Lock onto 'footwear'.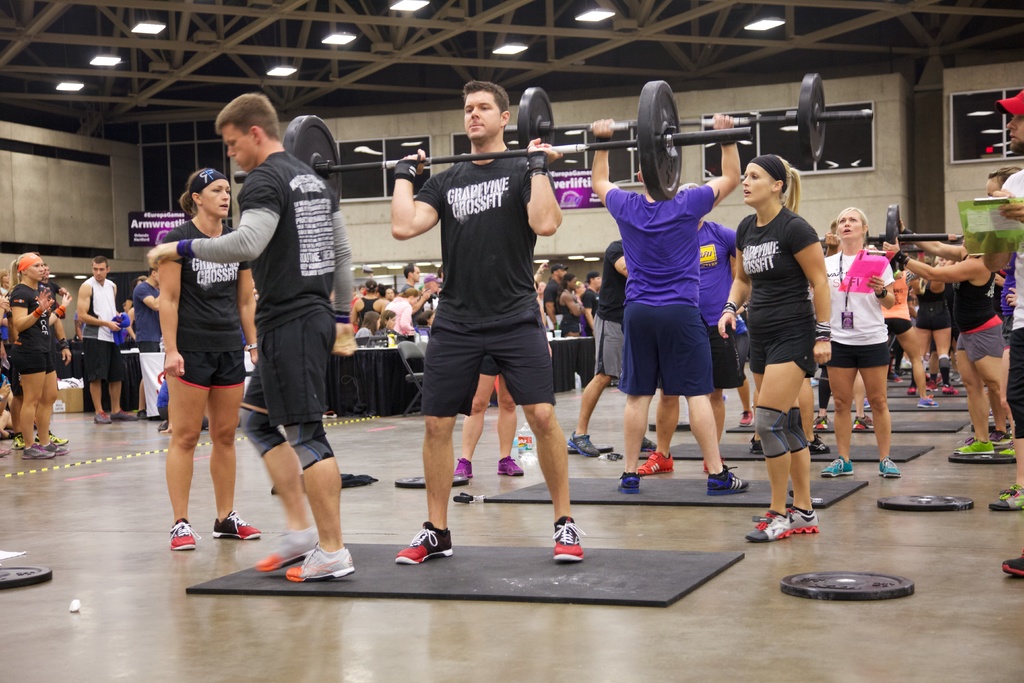
Locked: left=705, top=460, right=724, bottom=472.
